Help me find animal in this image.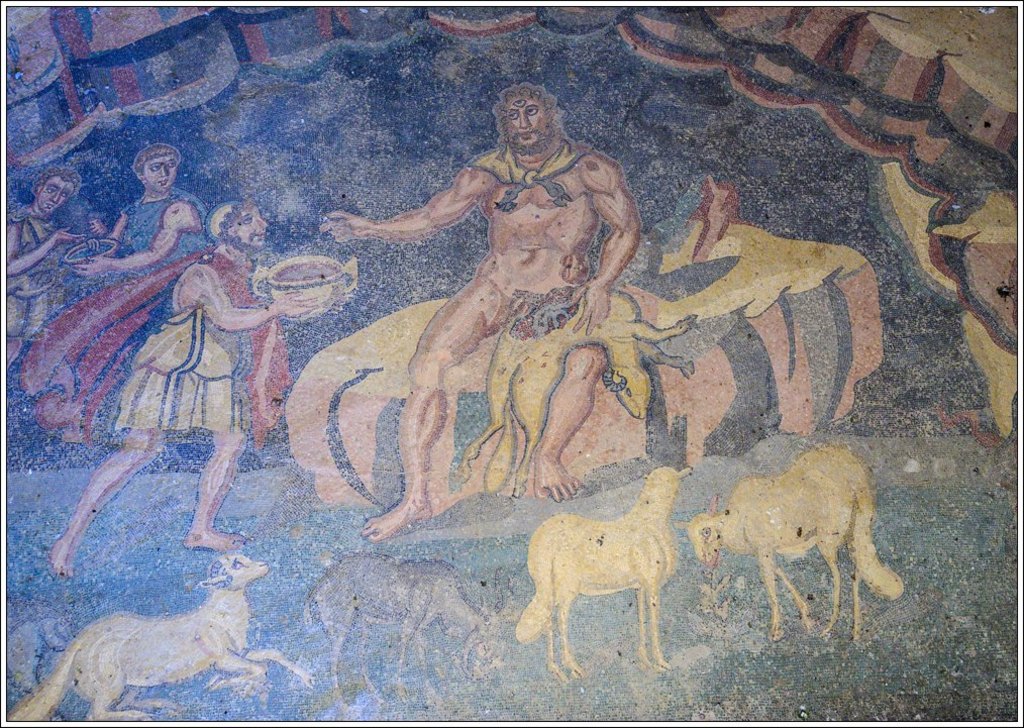
Found it: box=[456, 291, 696, 498].
